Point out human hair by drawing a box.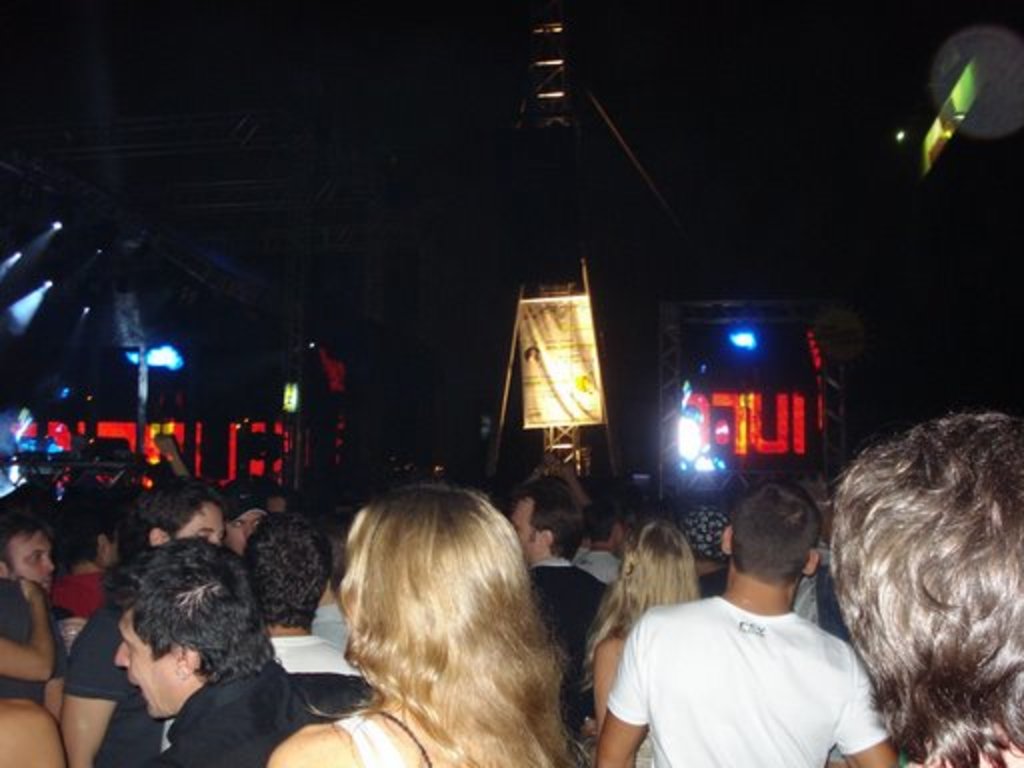
584, 504, 616, 538.
